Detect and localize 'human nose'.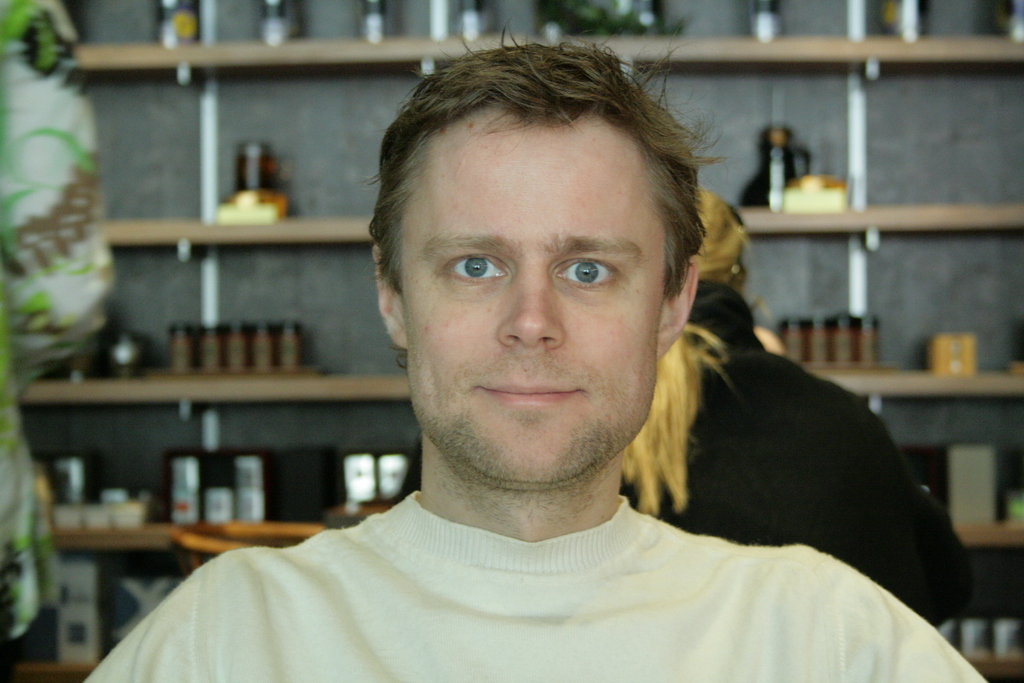
Localized at {"left": 494, "top": 270, "right": 566, "bottom": 352}.
